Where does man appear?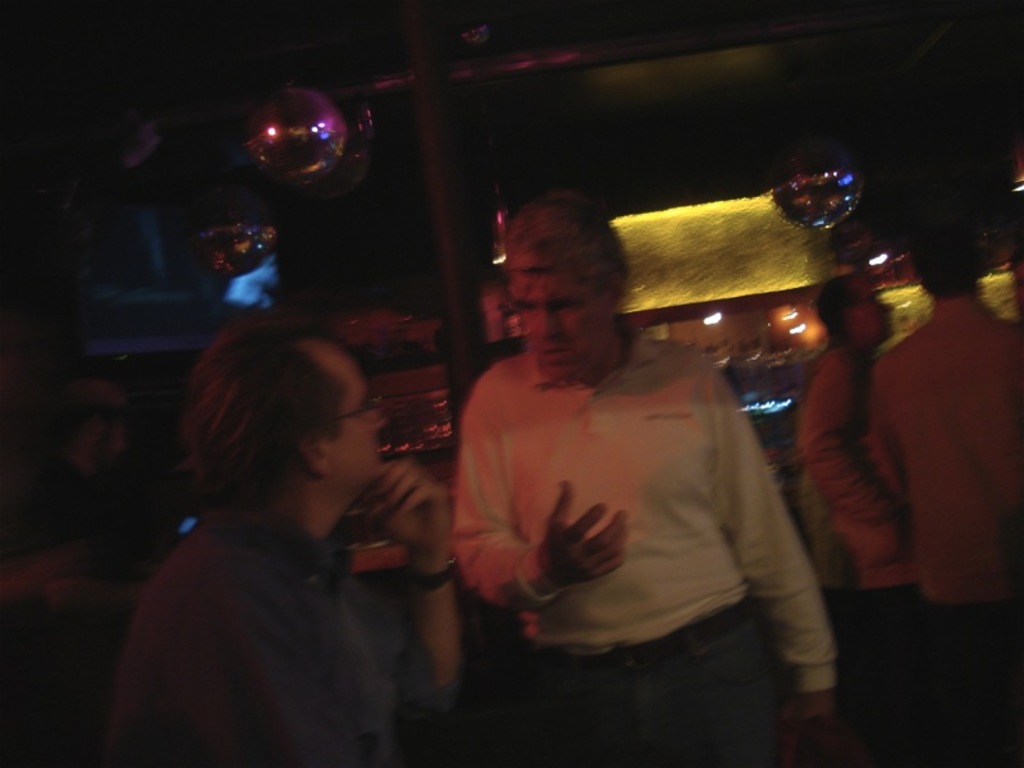
Appears at [x1=105, y1=329, x2=467, y2=767].
